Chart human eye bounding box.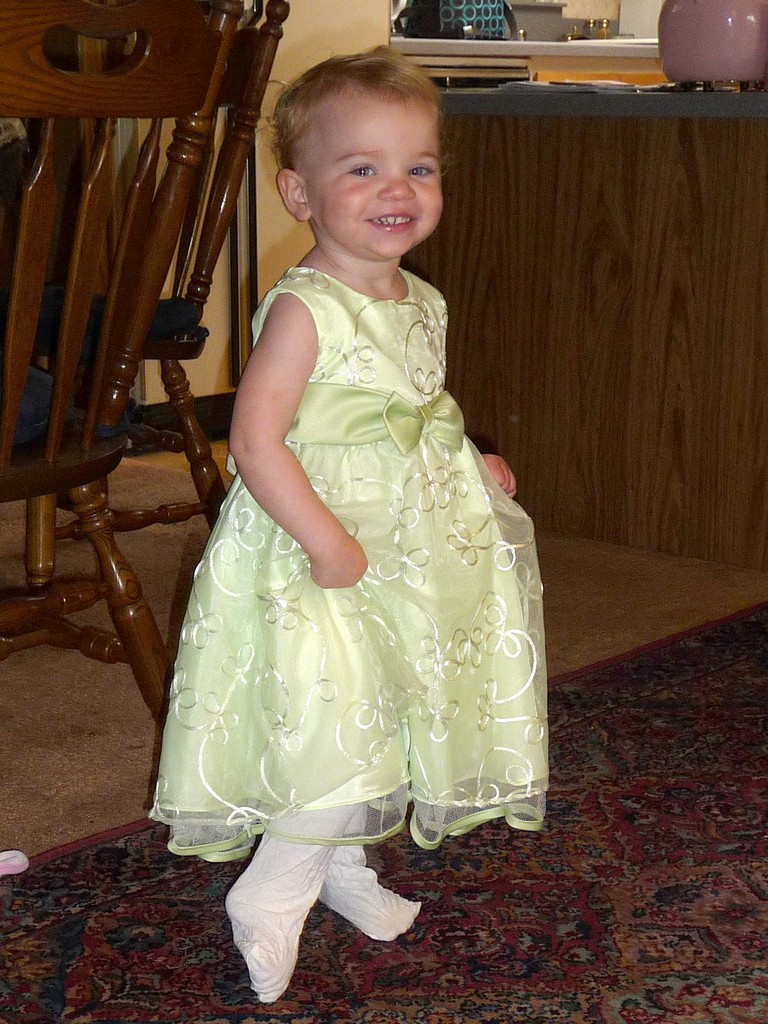
Charted: l=348, t=161, r=379, b=182.
